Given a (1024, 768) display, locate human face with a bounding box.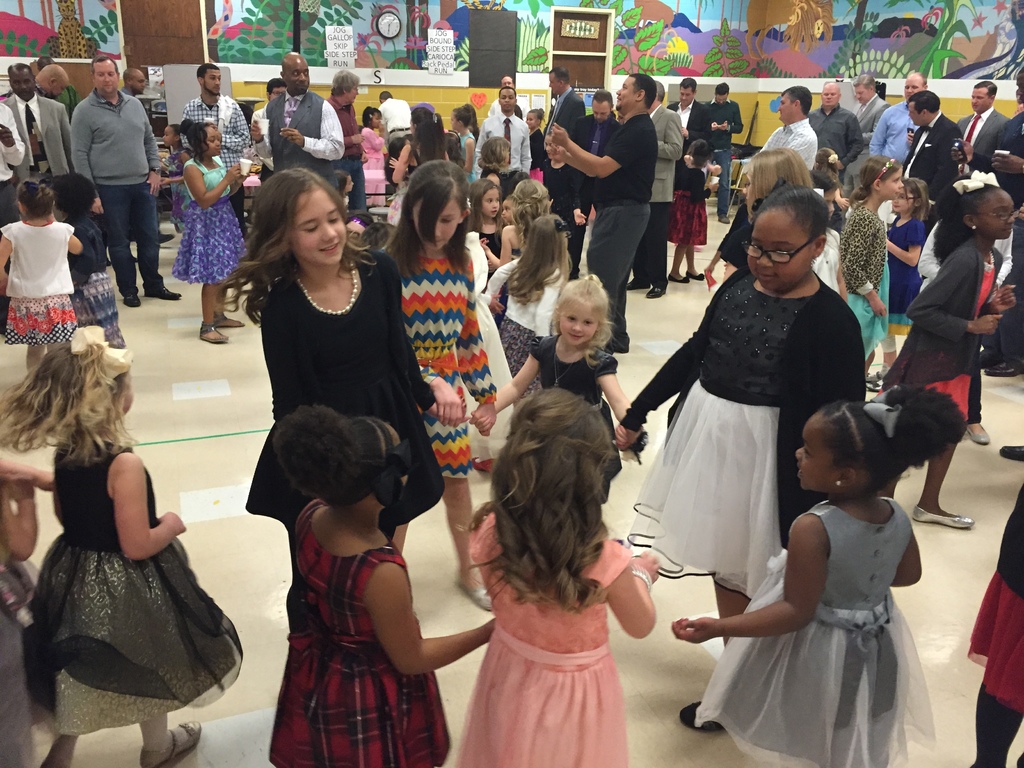
Located: (348,81,361,105).
